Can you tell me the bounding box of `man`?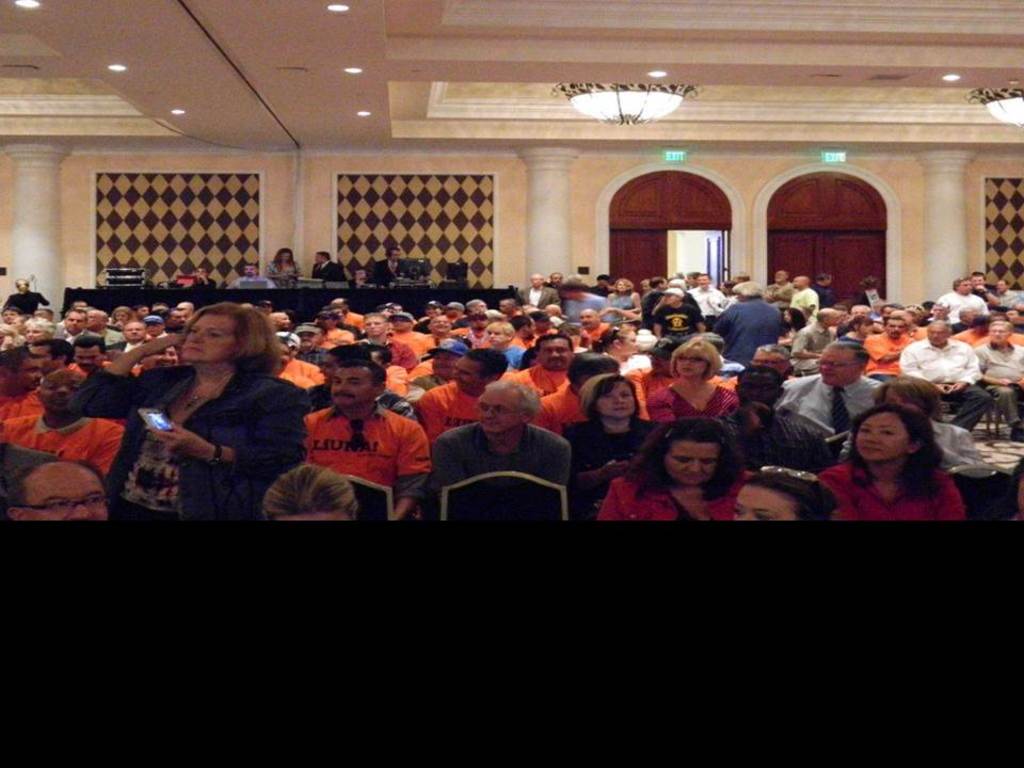
<bbox>166, 309, 202, 358</bbox>.
